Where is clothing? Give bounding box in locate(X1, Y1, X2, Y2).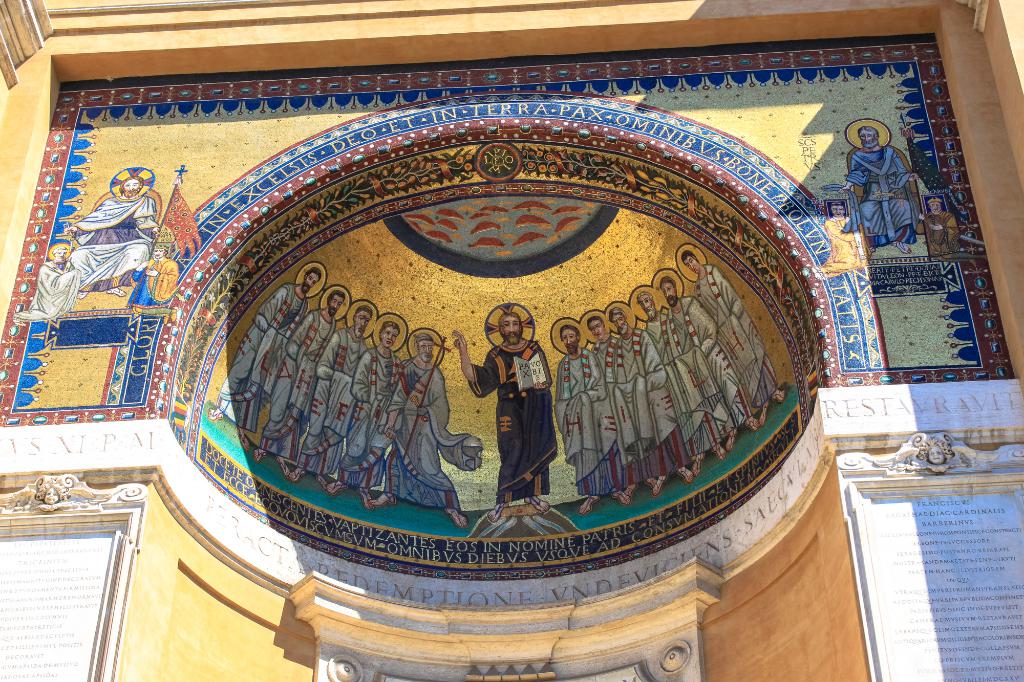
locate(327, 344, 397, 484).
